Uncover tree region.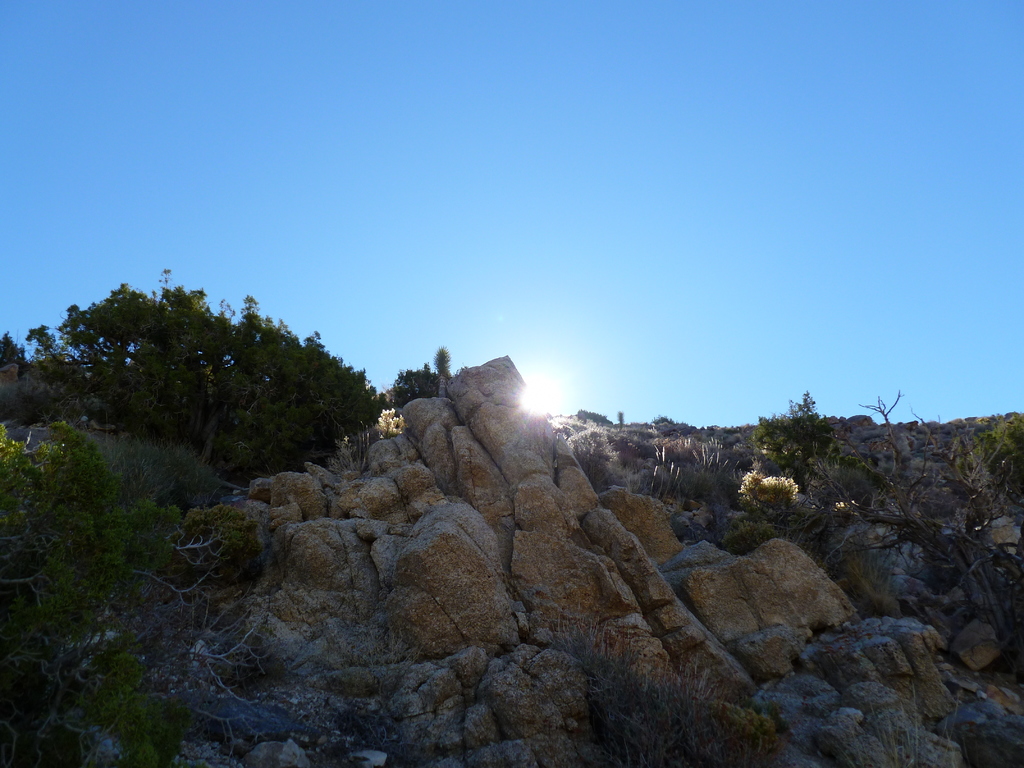
Uncovered: crop(0, 422, 267, 767).
